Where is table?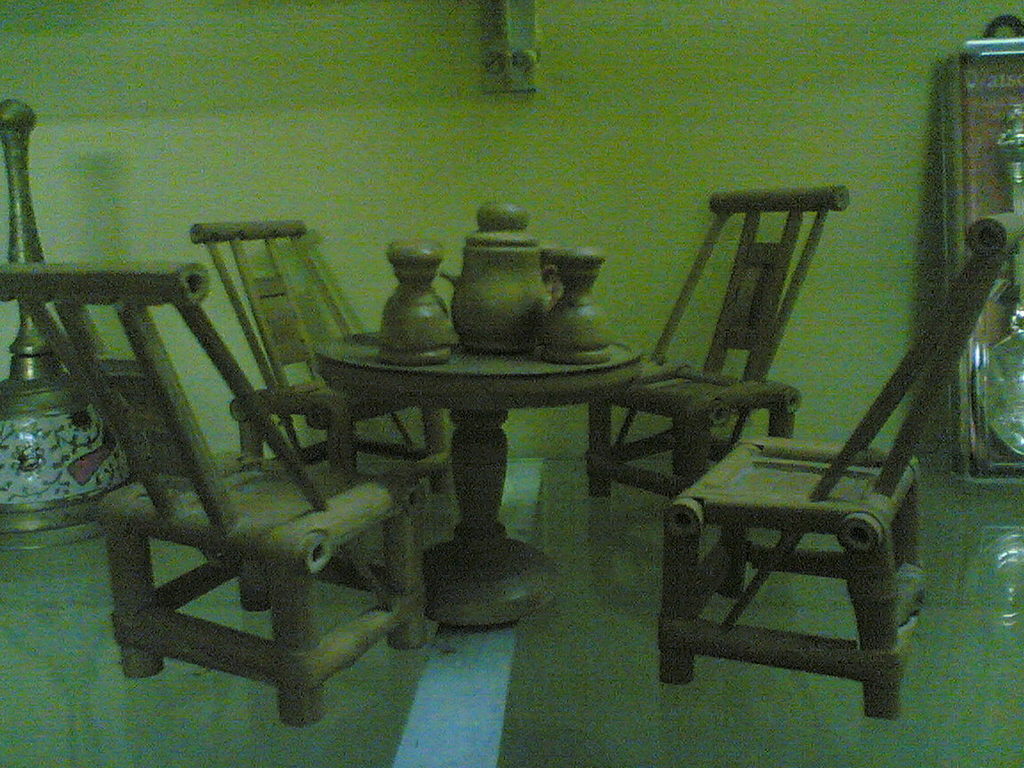
crop(312, 313, 636, 631).
